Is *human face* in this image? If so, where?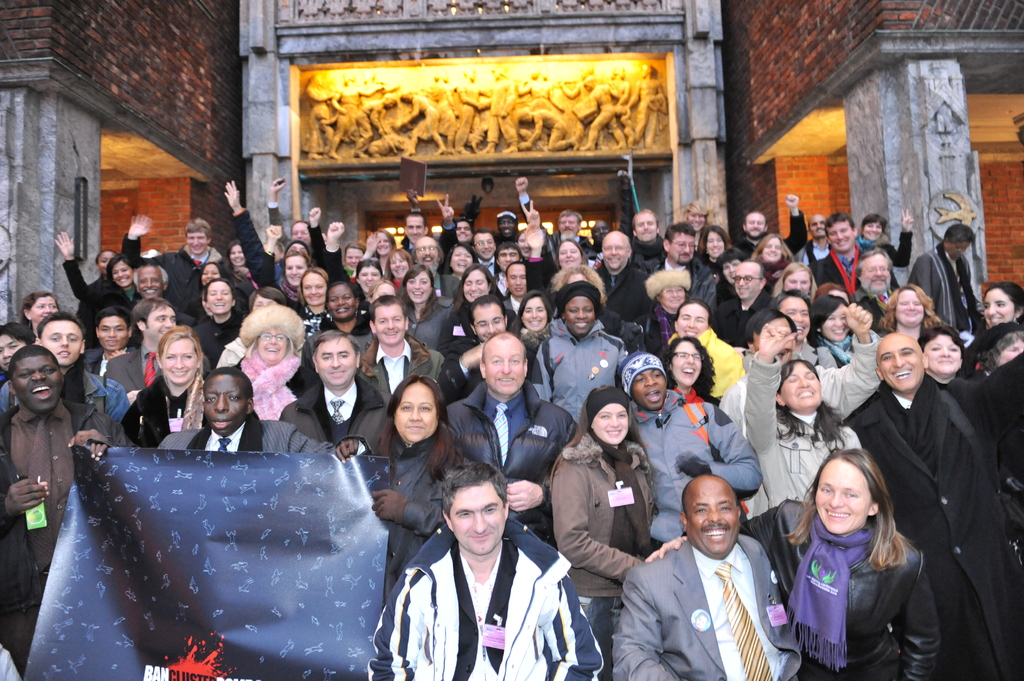
Yes, at {"left": 860, "top": 252, "right": 892, "bottom": 289}.
